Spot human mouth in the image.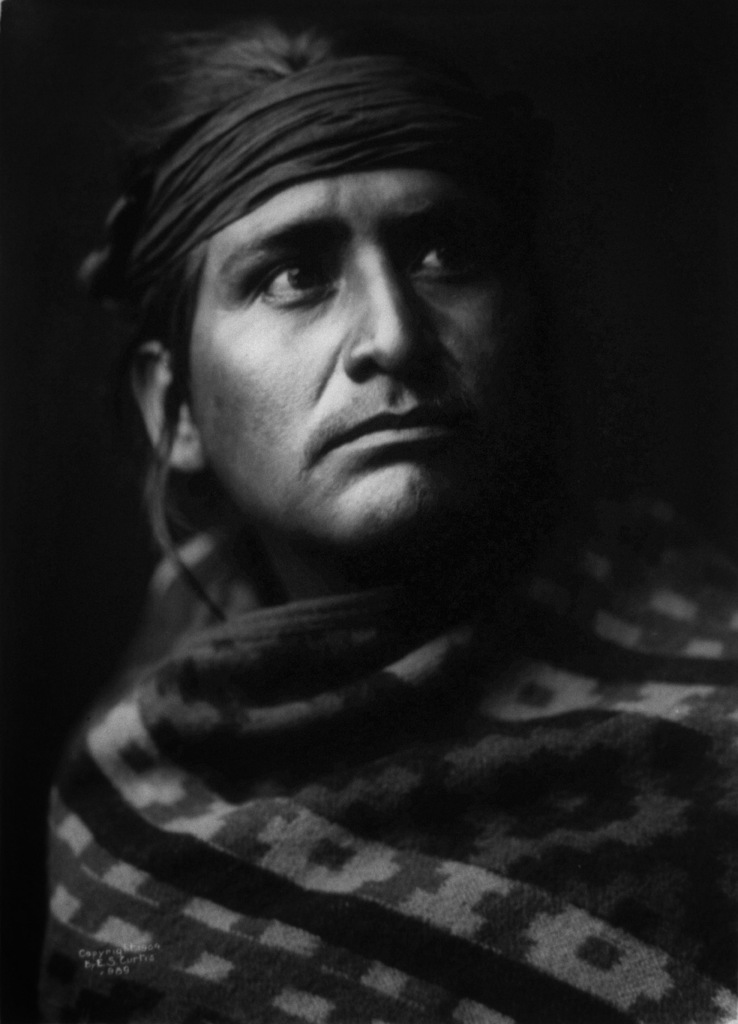
human mouth found at [x1=327, y1=405, x2=446, y2=450].
